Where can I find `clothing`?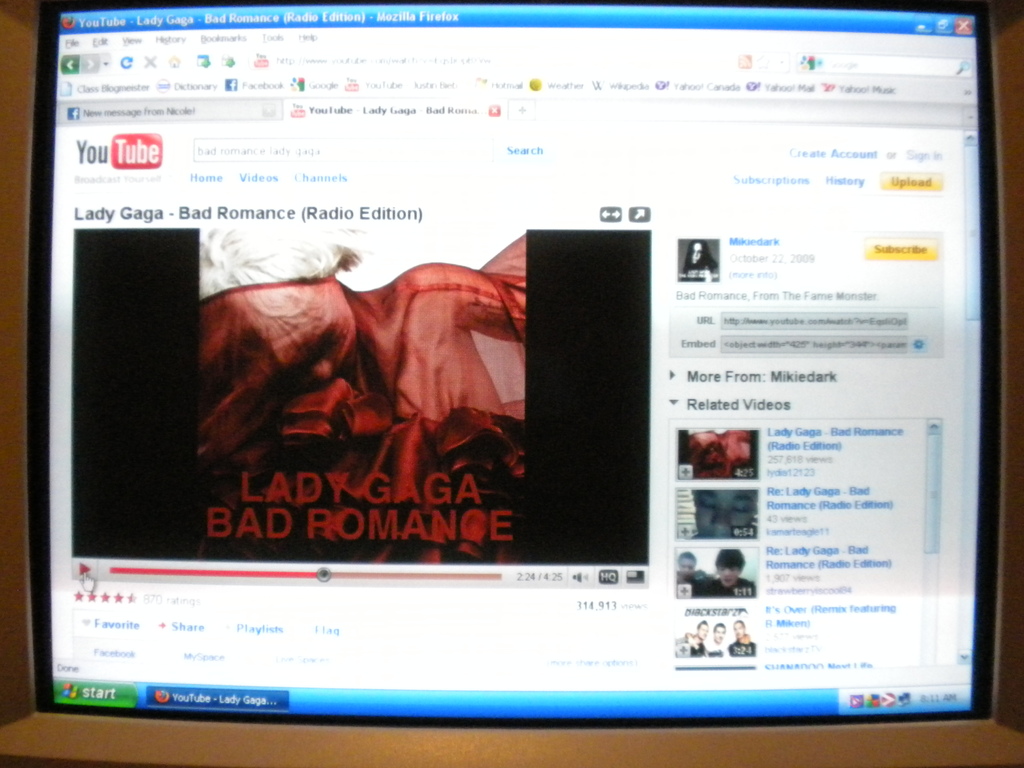
You can find it at bbox=[168, 249, 550, 563].
